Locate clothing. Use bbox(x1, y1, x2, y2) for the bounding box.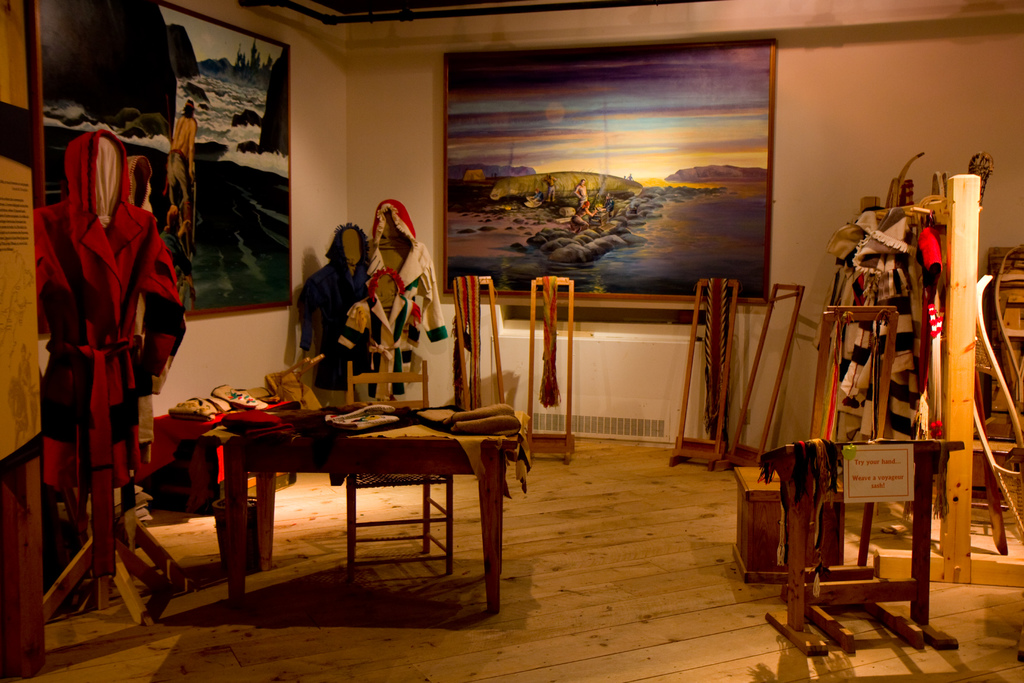
bbox(168, 148, 189, 195).
